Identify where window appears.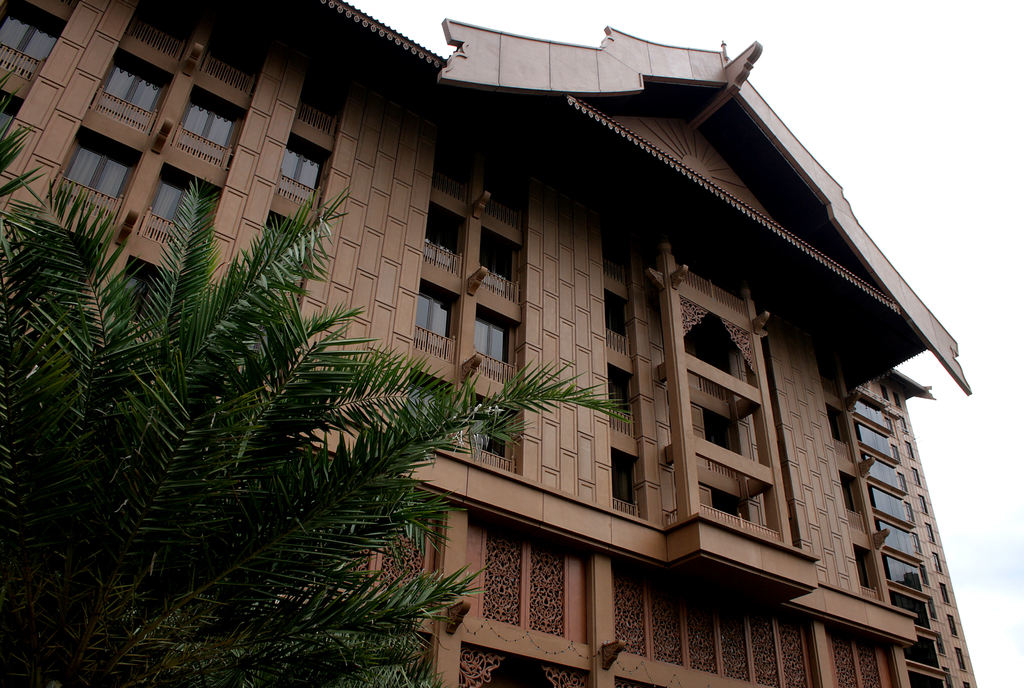
Appears at Rect(836, 468, 861, 516).
